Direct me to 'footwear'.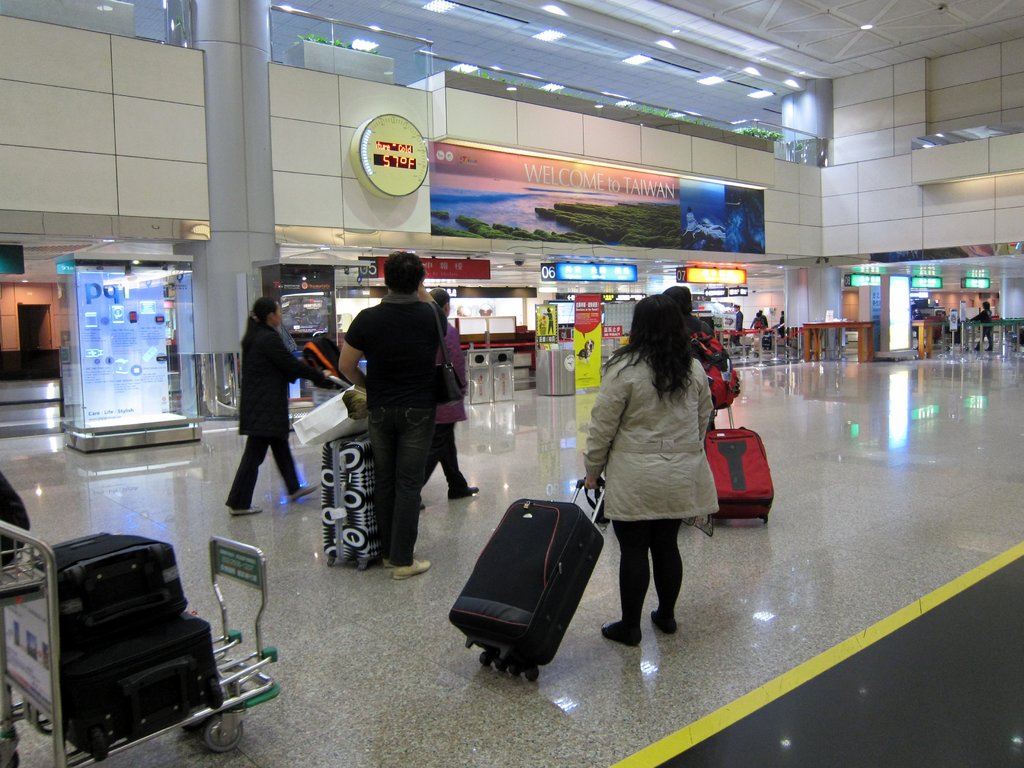
Direction: box(229, 502, 261, 517).
